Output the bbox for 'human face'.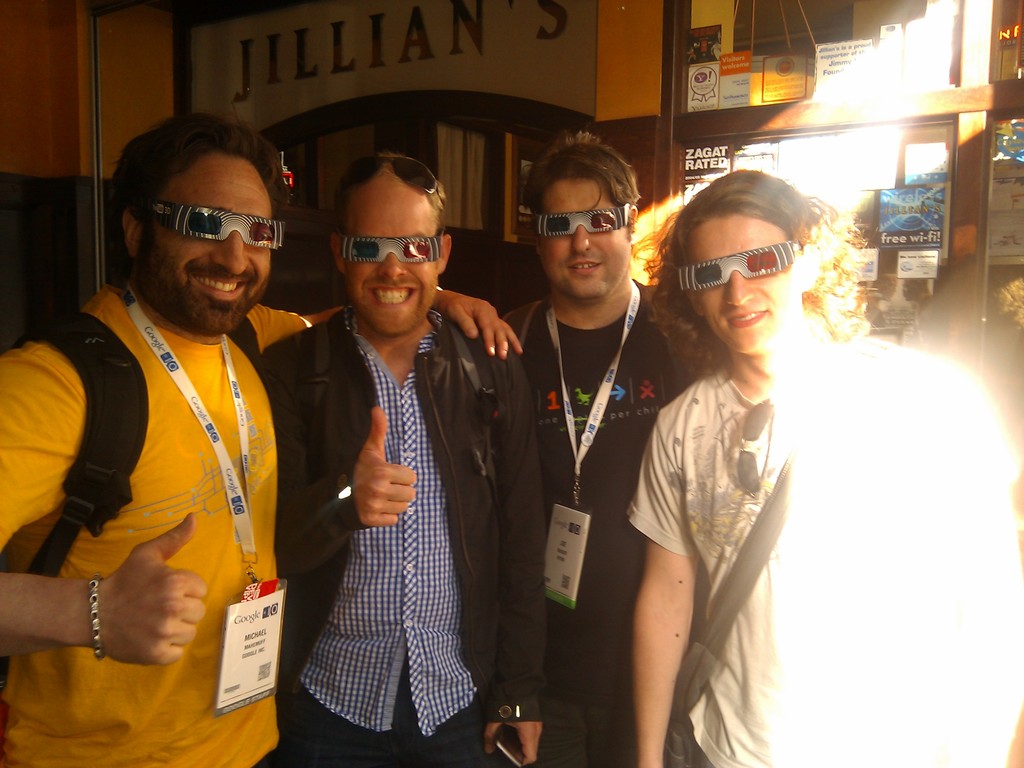
542 180 633 297.
